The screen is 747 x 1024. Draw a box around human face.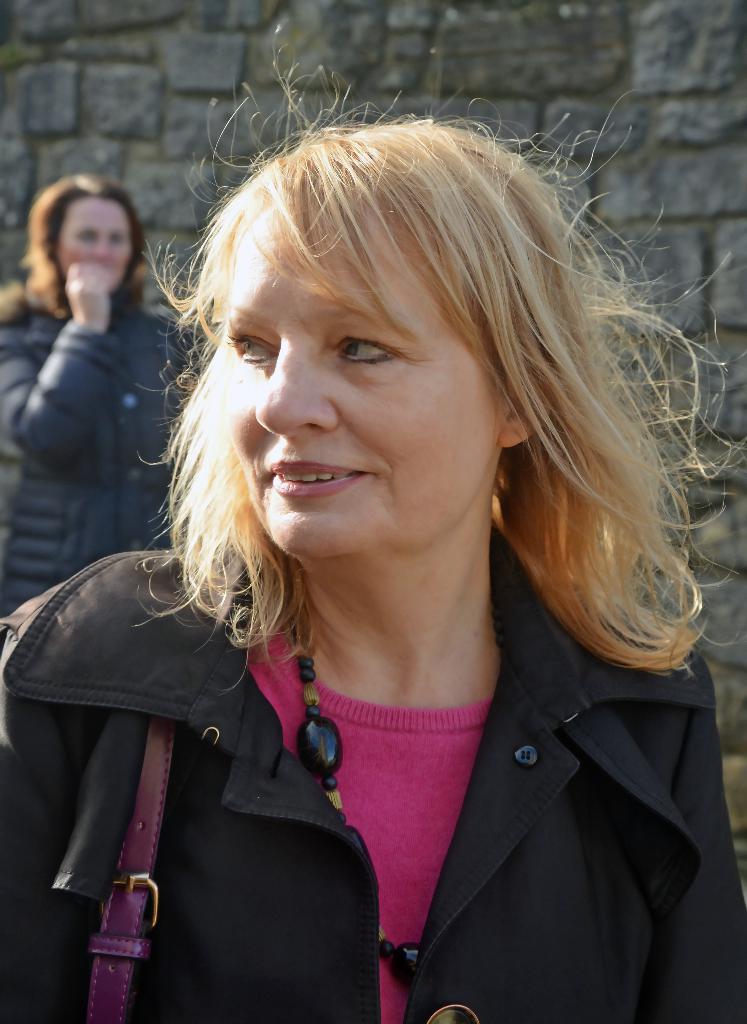
select_region(56, 189, 142, 294).
